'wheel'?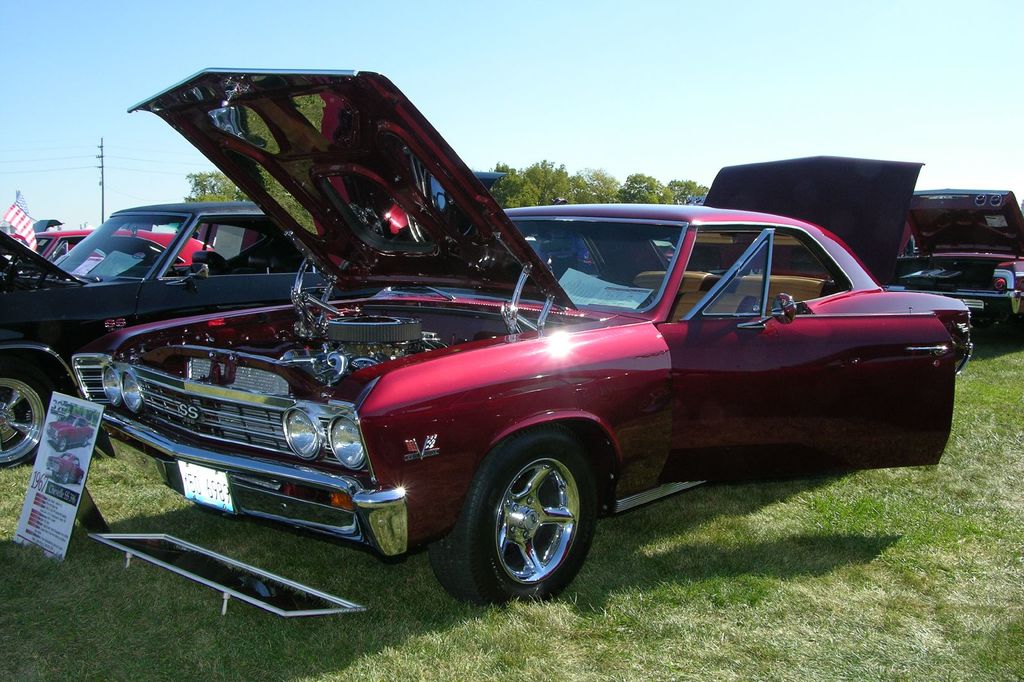
select_region(0, 372, 48, 470)
